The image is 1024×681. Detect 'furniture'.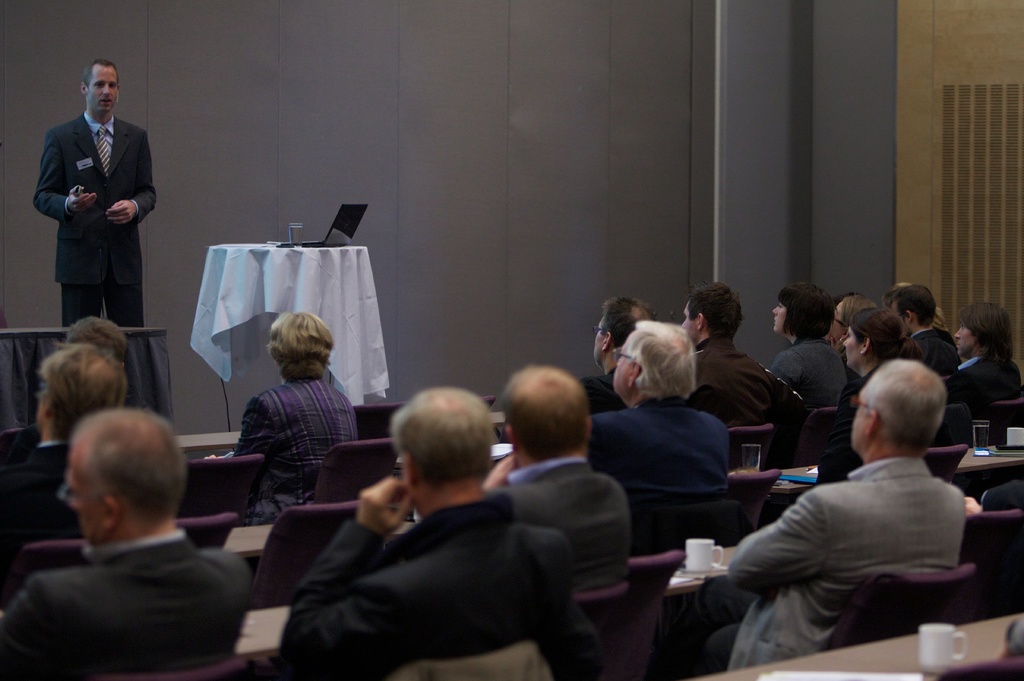
Detection: x1=174, y1=510, x2=240, y2=550.
